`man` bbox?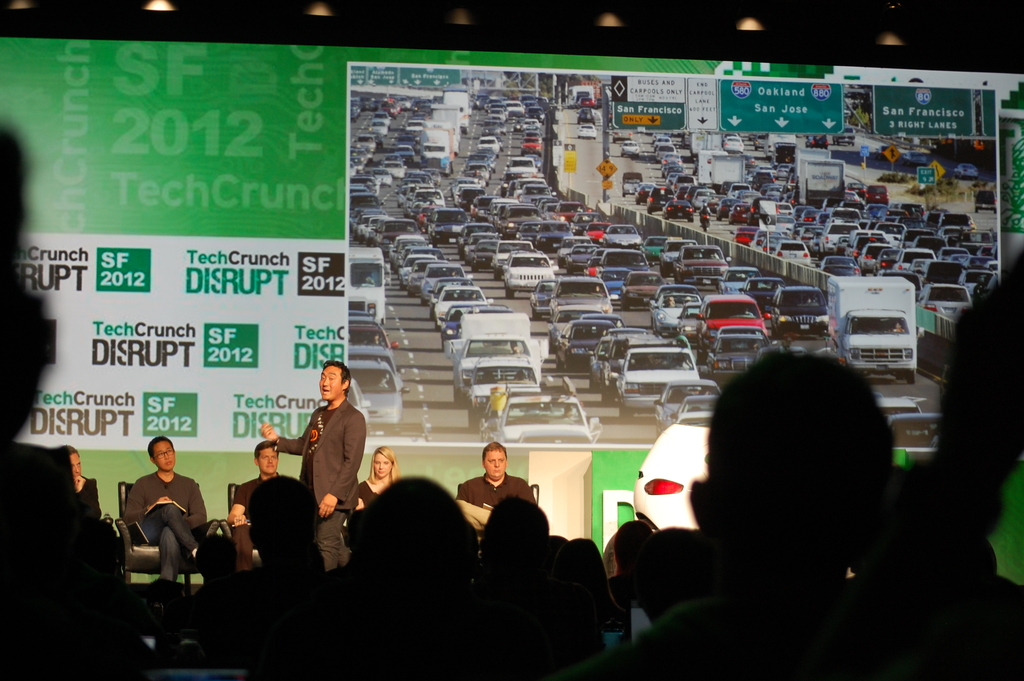
x1=260 y1=359 x2=368 y2=564
